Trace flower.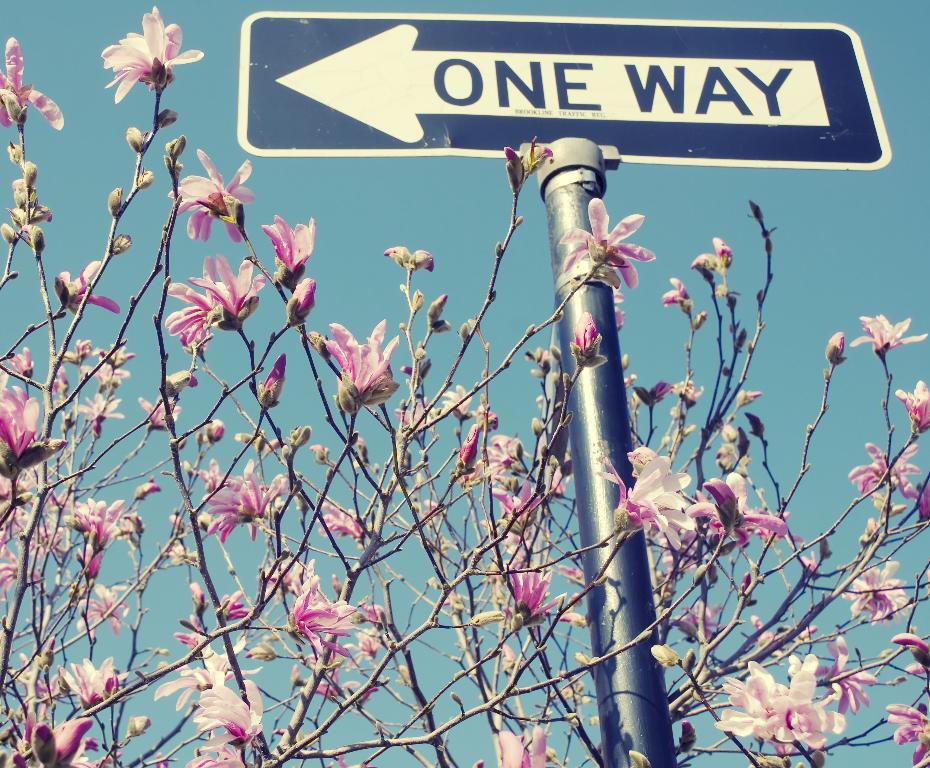
Traced to Rect(59, 654, 126, 705).
